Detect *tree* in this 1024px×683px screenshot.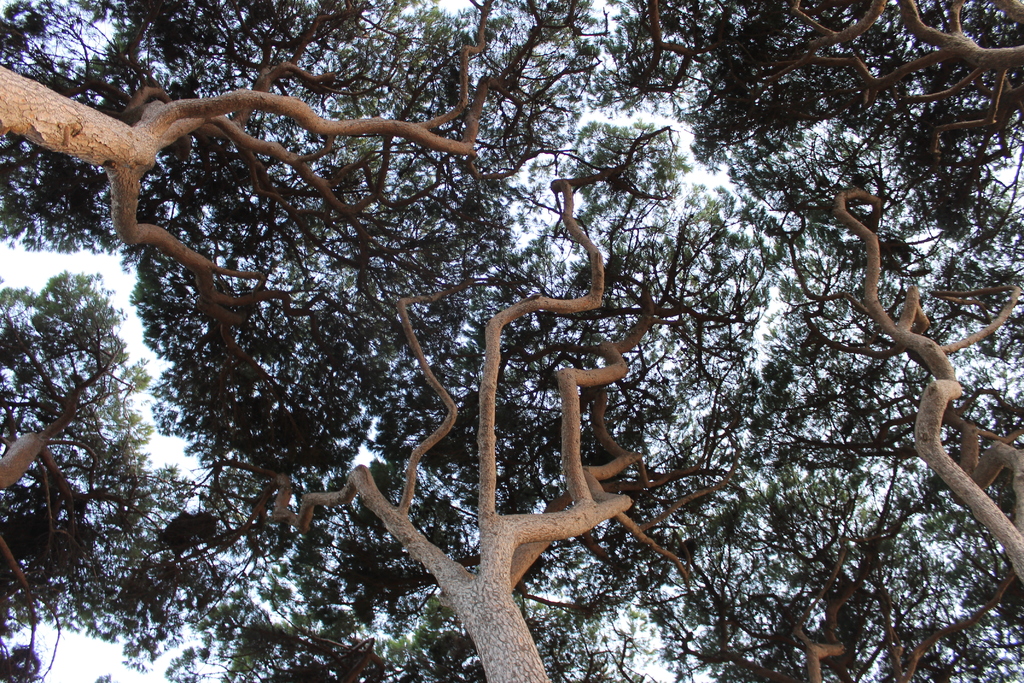
Detection: (0,277,204,682).
